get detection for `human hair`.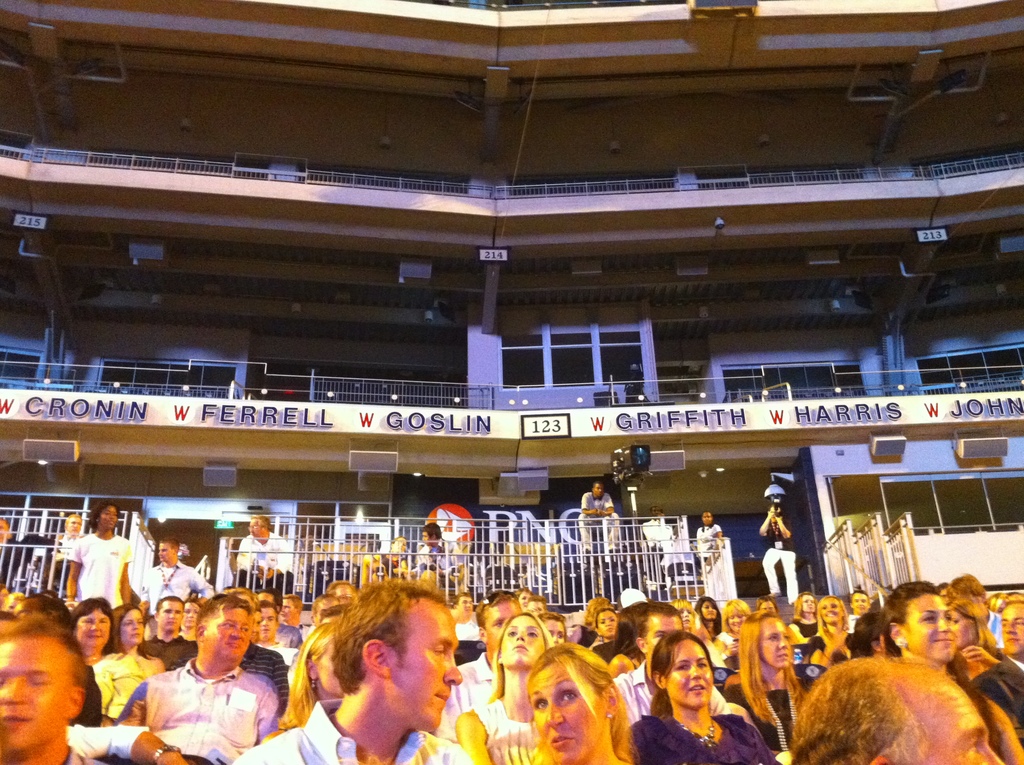
Detection: [left=14, top=595, right=77, bottom=634].
